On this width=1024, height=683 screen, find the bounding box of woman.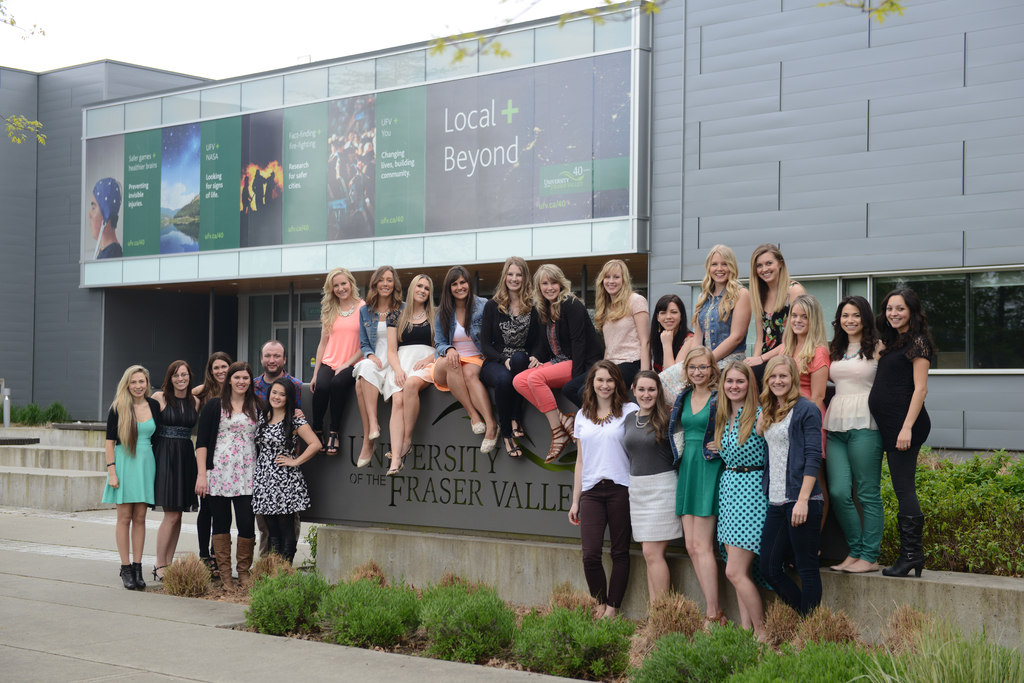
Bounding box: x1=104 y1=364 x2=159 y2=591.
